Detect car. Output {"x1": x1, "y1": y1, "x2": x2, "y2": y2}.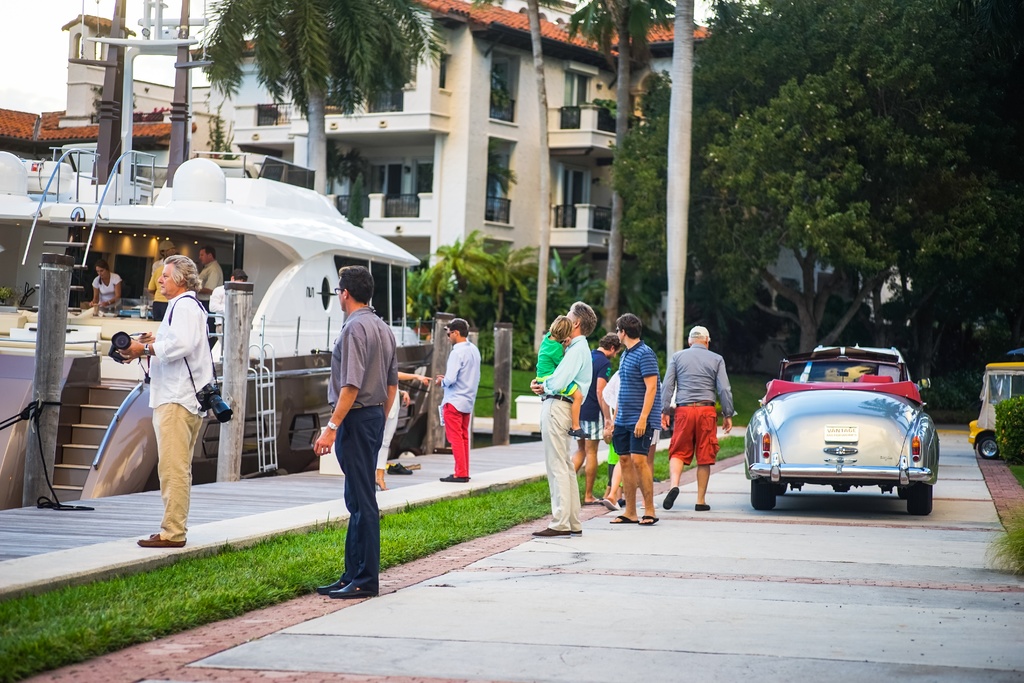
{"x1": 744, "y1": 349, "x2": 951, "y2": 514}.
